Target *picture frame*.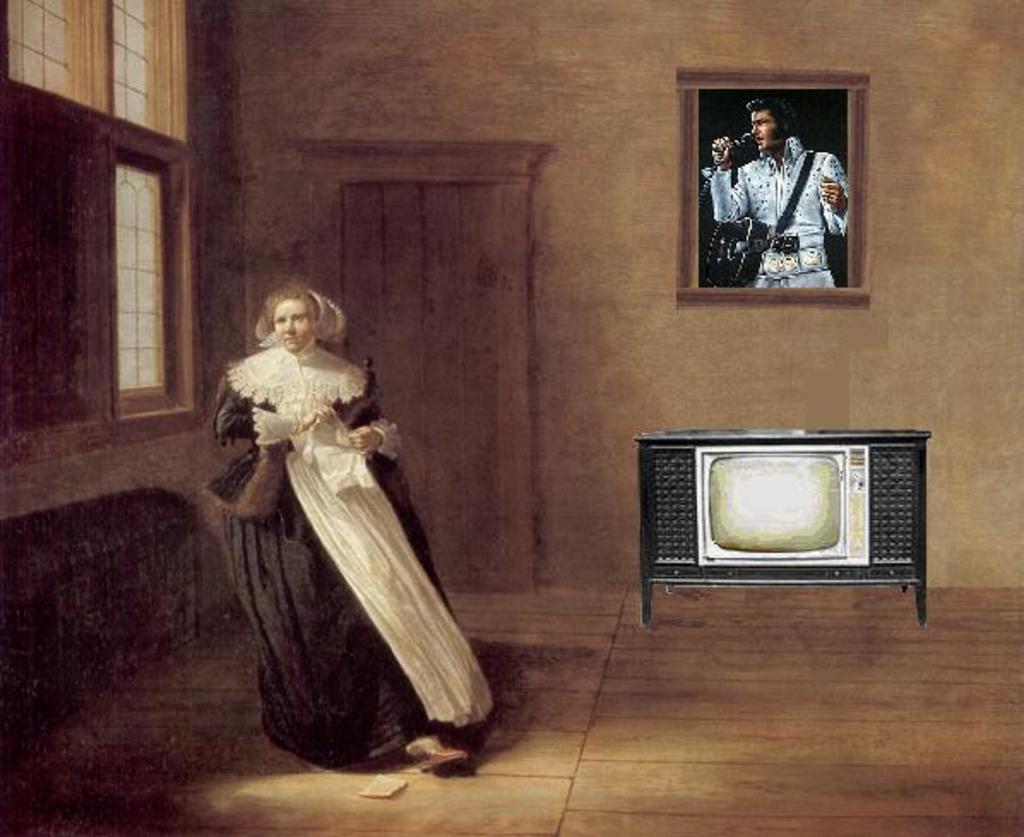
Target region: box(682, 65, 873, 317).
